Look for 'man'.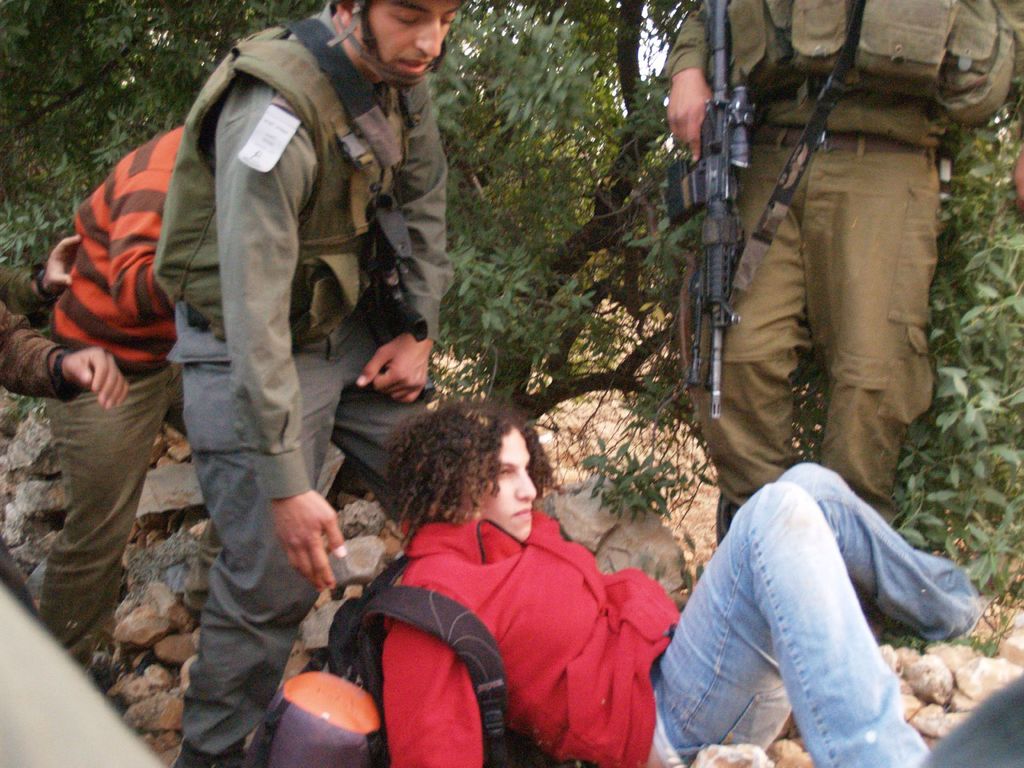
Found: box(0, 278, 129, 410).
